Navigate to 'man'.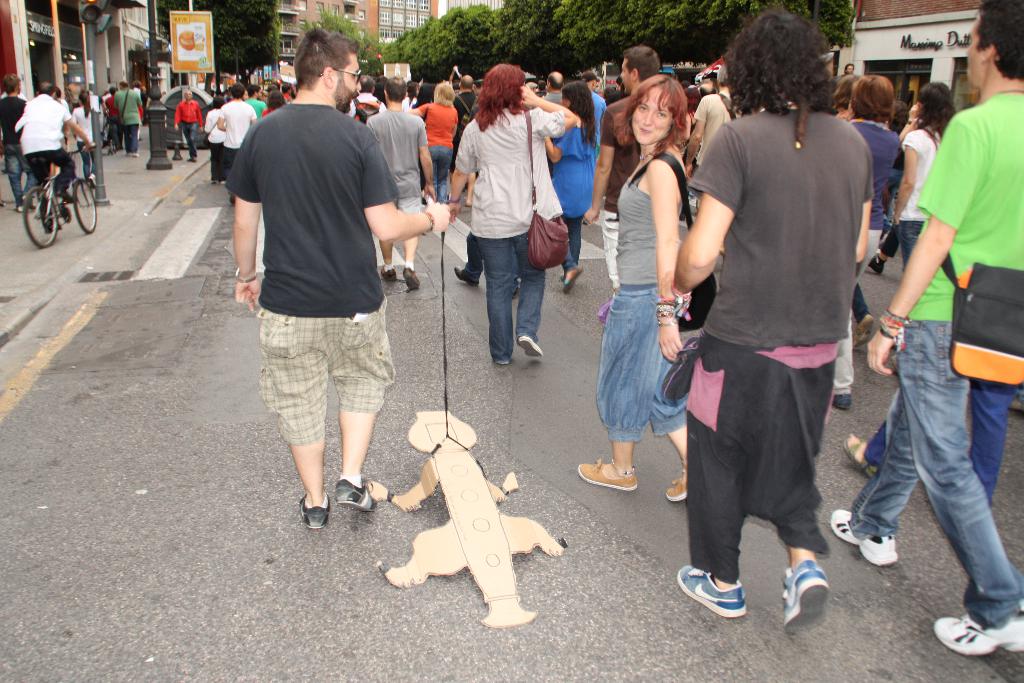
Navigation target: (x1=223, y1=49, x2=424, y2=556).
